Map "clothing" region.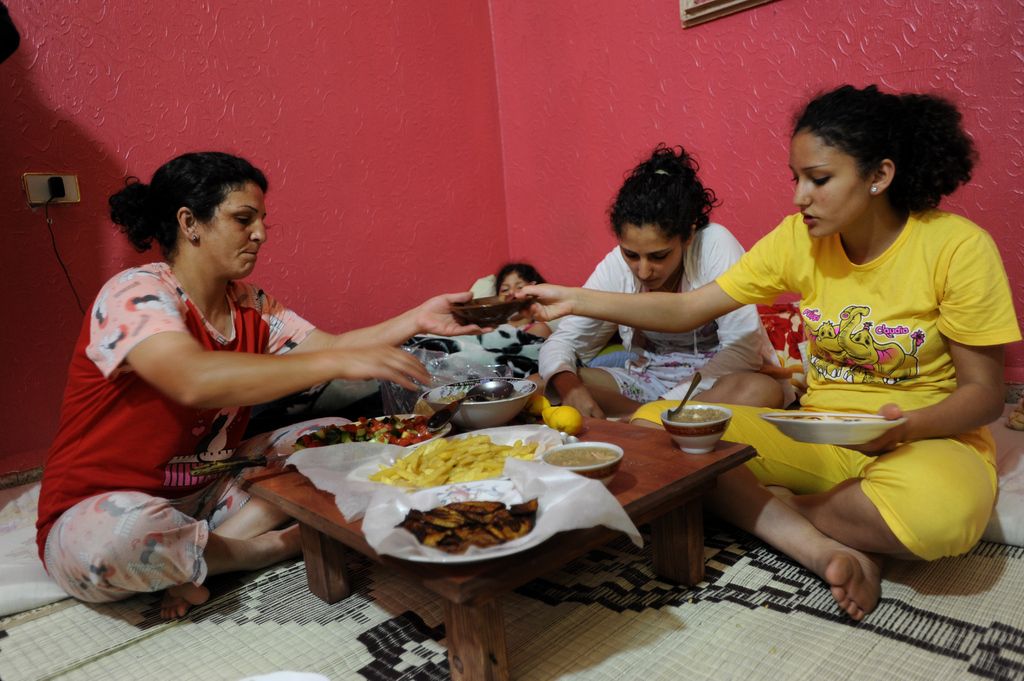
Mapped to {"x1": 627, "y1": 207, "x2": 1022, "y2": 565}.
